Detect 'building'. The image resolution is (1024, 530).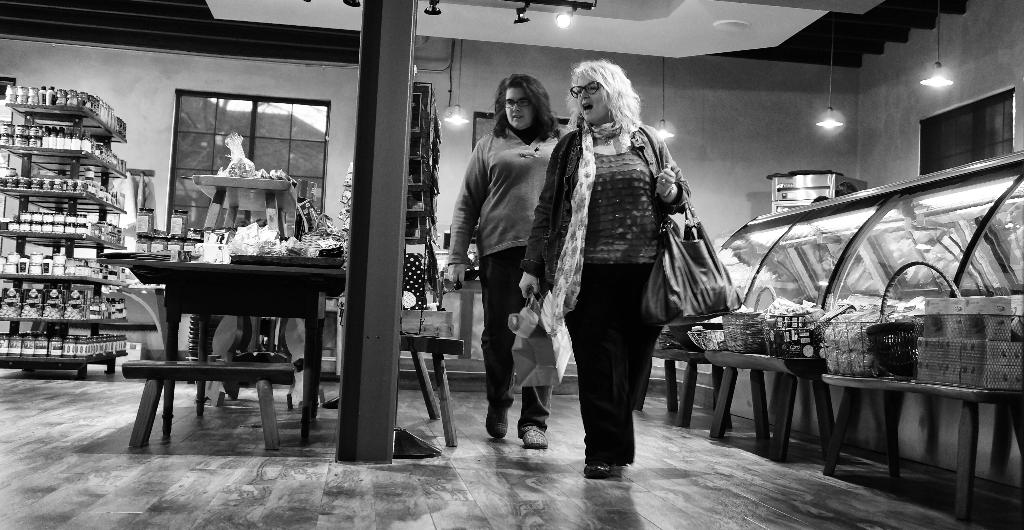
bbox=[0, 0, 1023, 529].
